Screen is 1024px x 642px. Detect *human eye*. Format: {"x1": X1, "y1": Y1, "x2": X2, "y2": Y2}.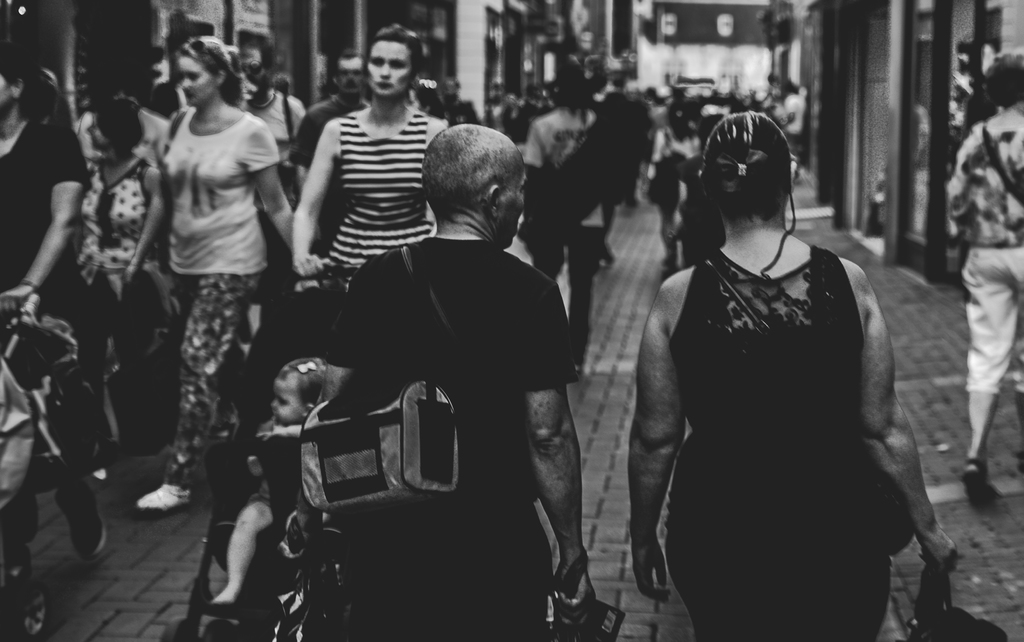
{"x1": 188, "y1": 71, "x2": 200, "y2": 81}.
